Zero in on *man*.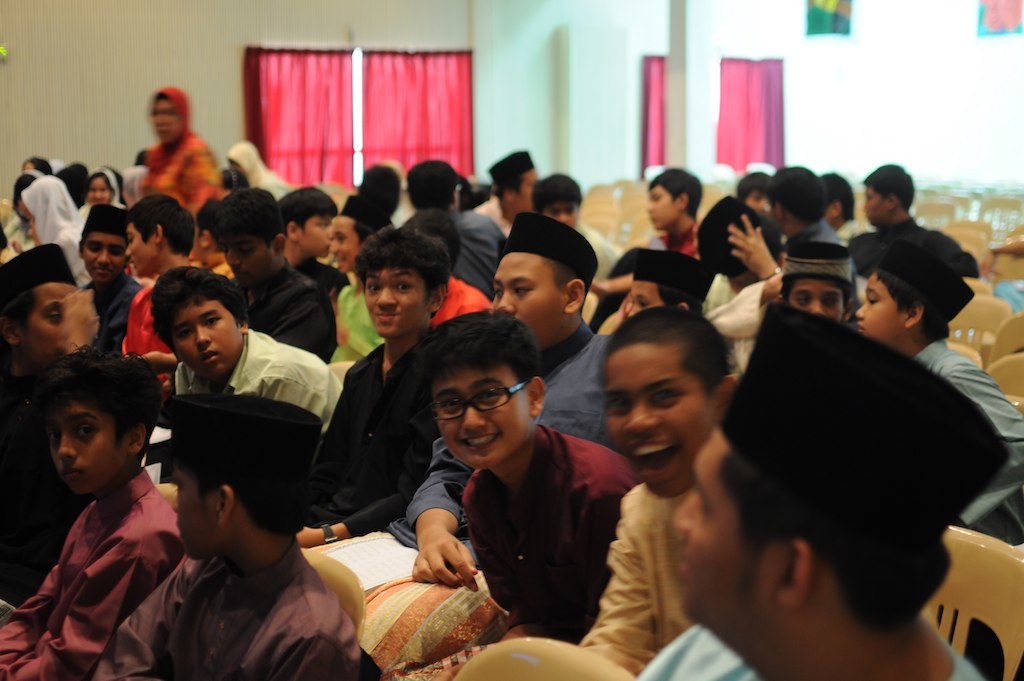
Zeroed in: [570,311,747,680].
